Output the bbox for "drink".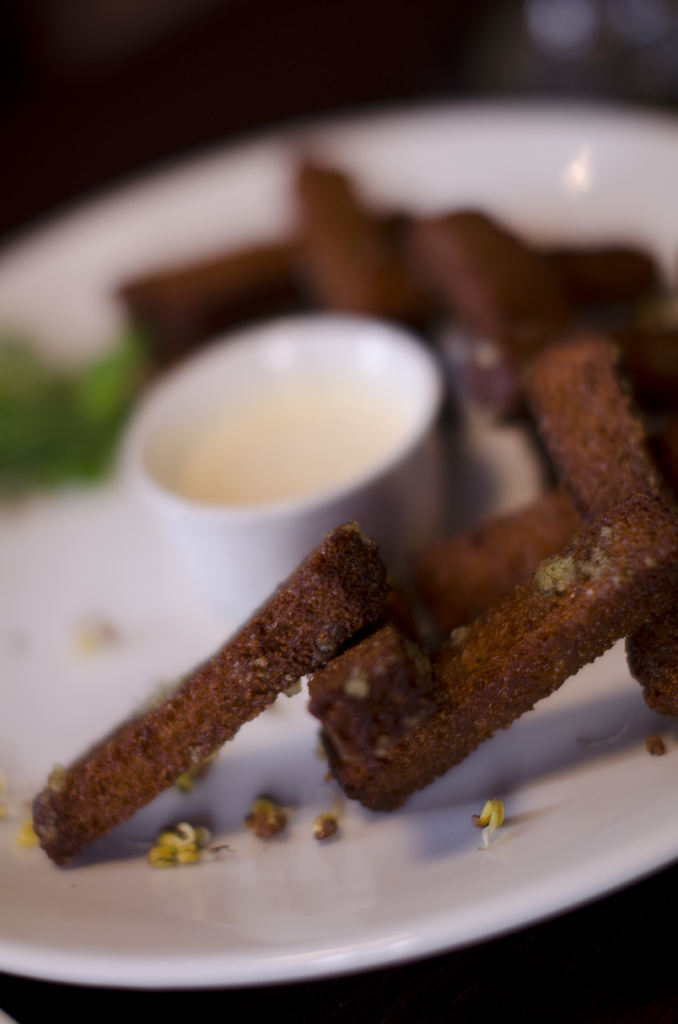
select_region(182, 387, 410, 495).
